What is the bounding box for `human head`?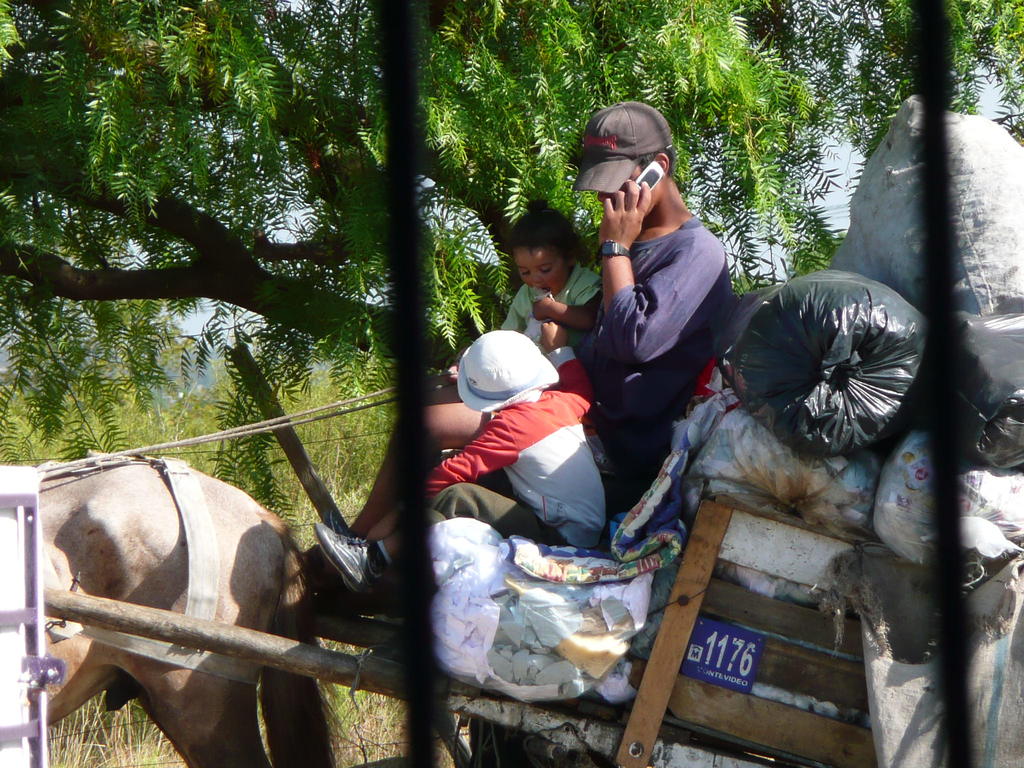
(501, 202, 587, 295).
